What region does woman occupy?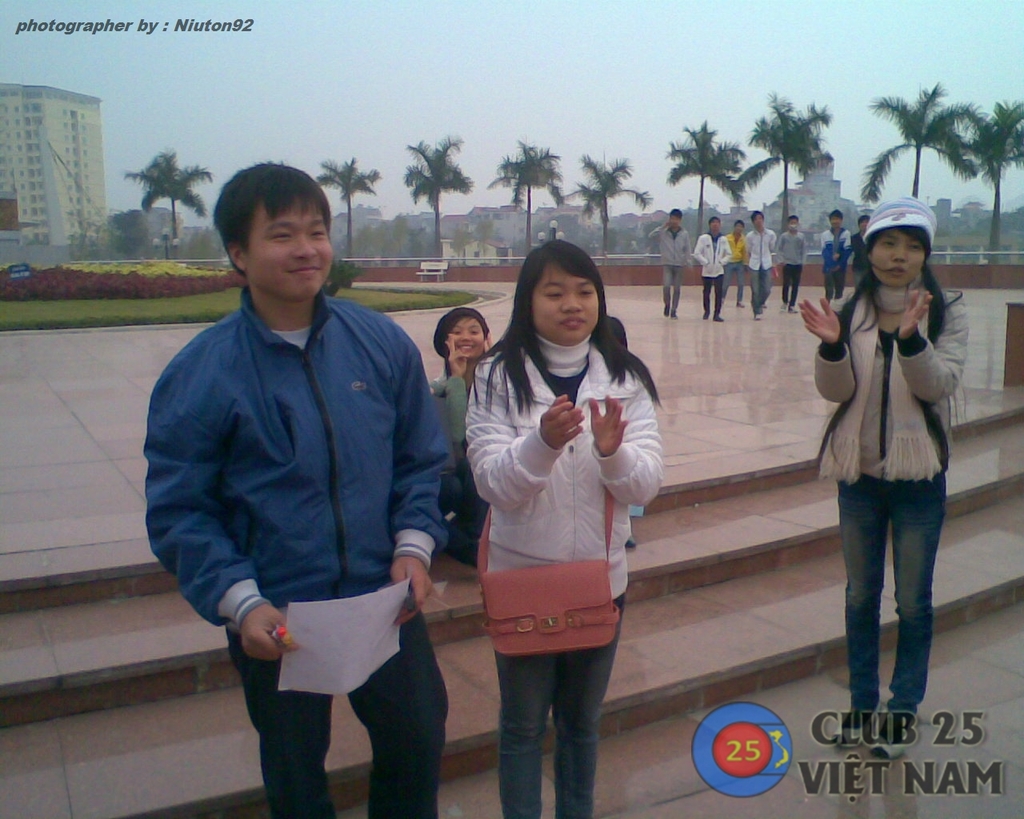
pyautogui.locateOnScreen(443, 230, 672, 803).
